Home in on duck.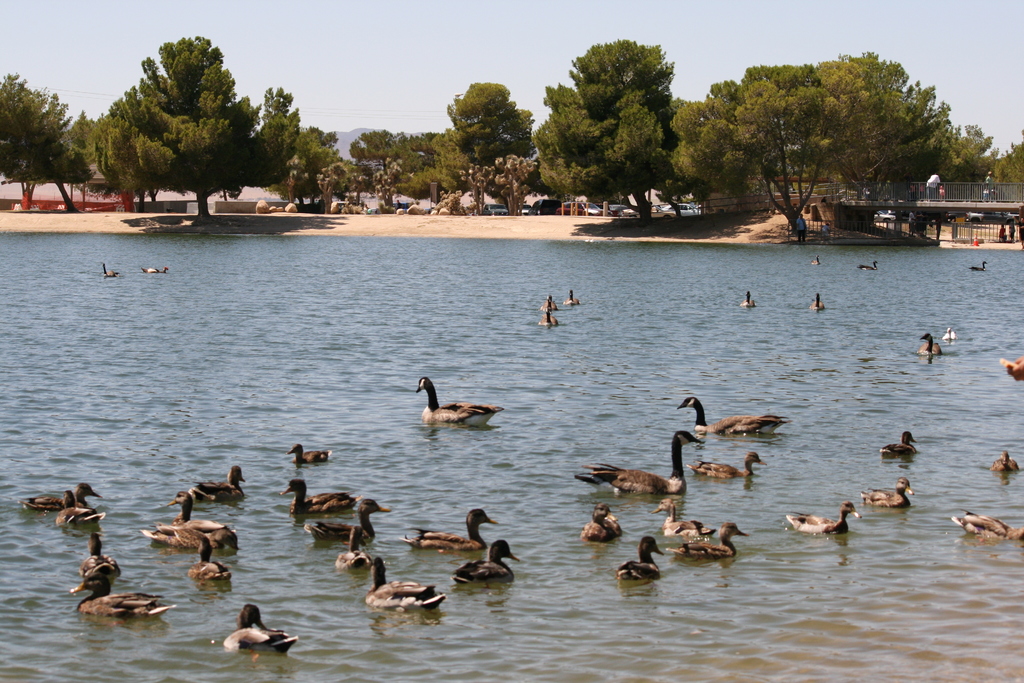
Homed in at x1=570, y1=427, x2=692, y2=496.
